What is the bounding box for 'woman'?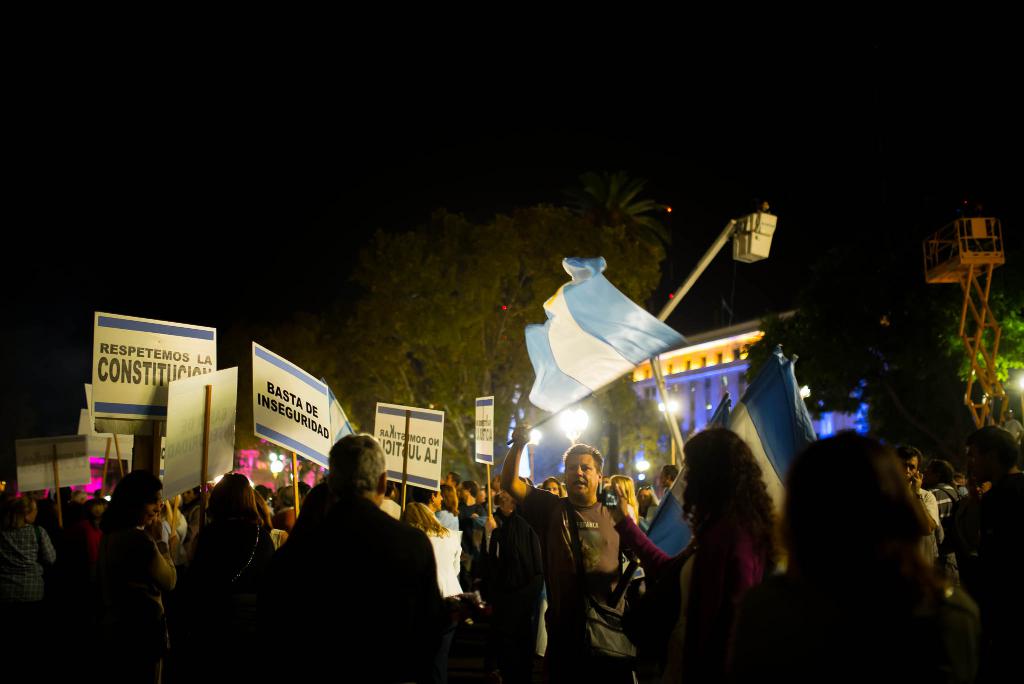
pyautogui.locateOnScreen(739, 404, 975, 680).
